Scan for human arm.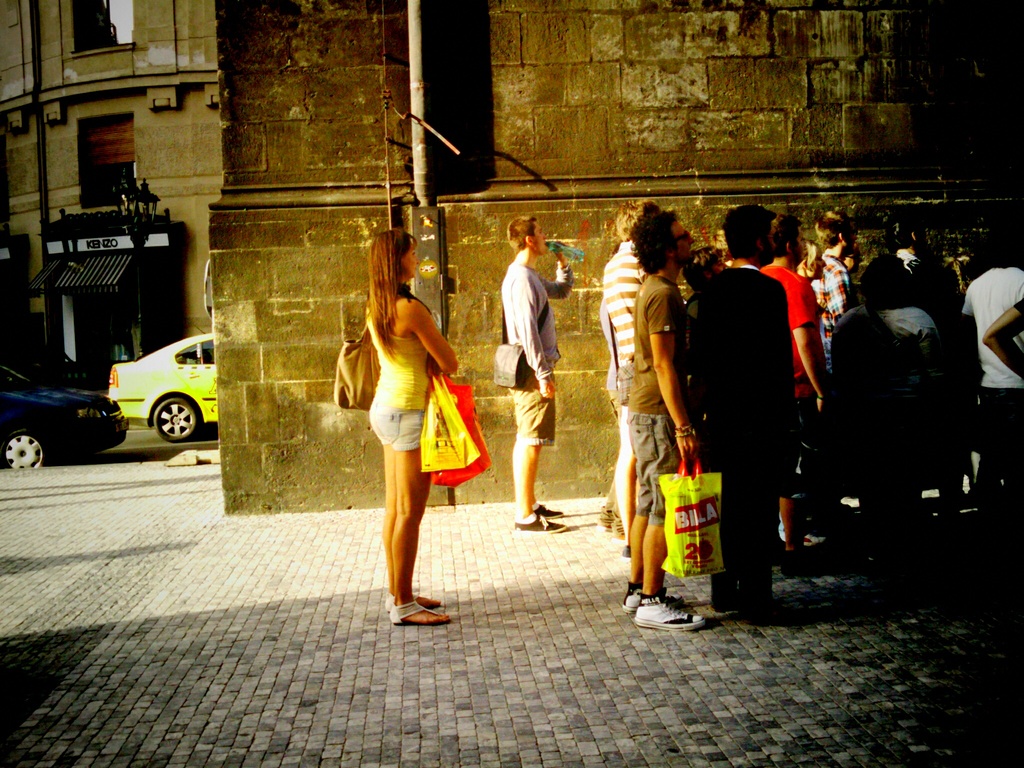
Scan result: region(645, 310, 708, 485).
